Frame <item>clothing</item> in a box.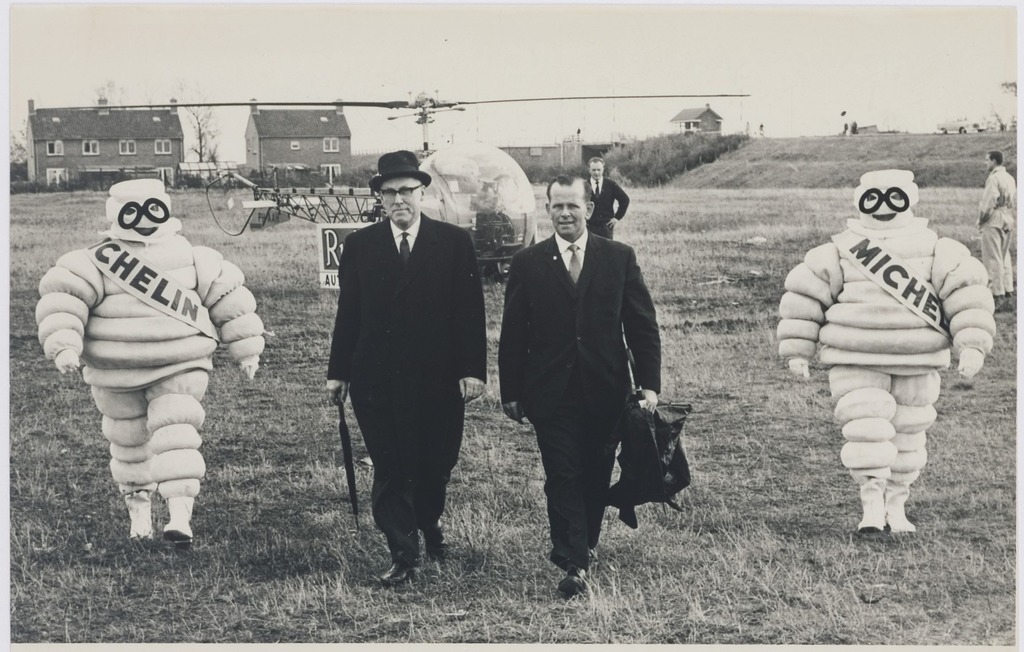
bbox(780, 215, 992, 485).
